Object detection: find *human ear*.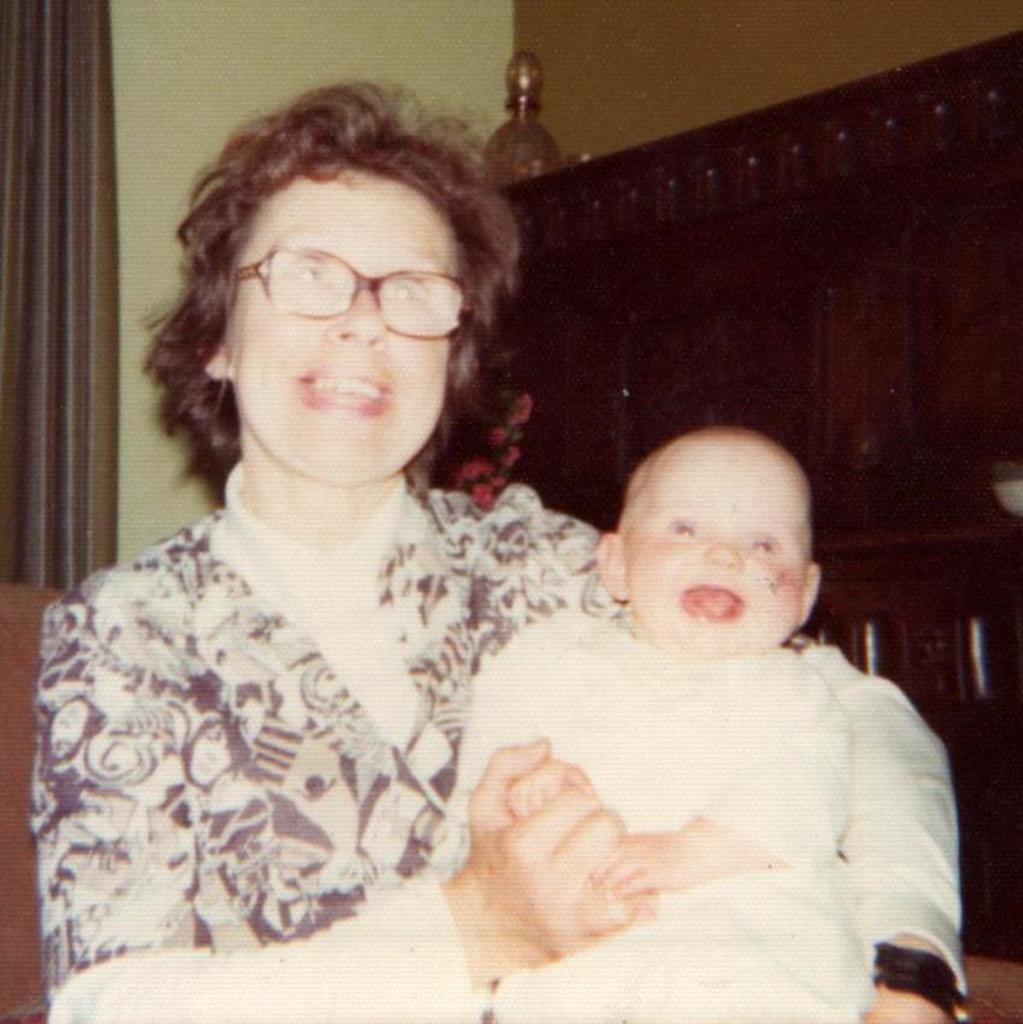
(201, 341, 236, 380).
